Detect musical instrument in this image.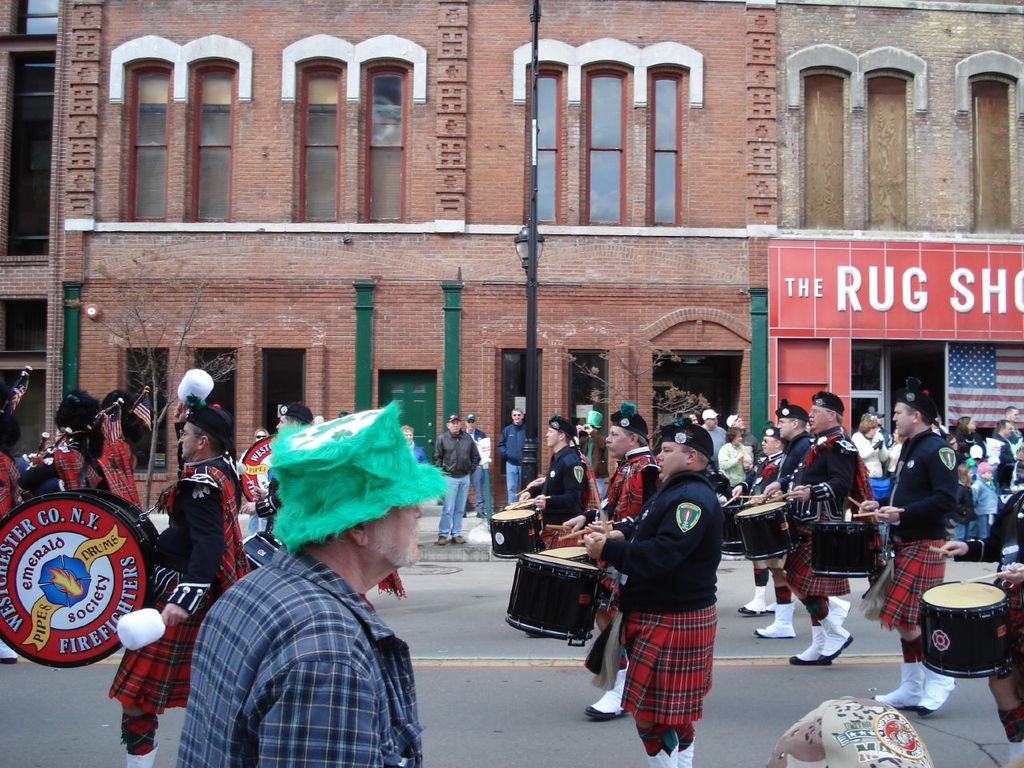
Detection: [503,481,533,497].
